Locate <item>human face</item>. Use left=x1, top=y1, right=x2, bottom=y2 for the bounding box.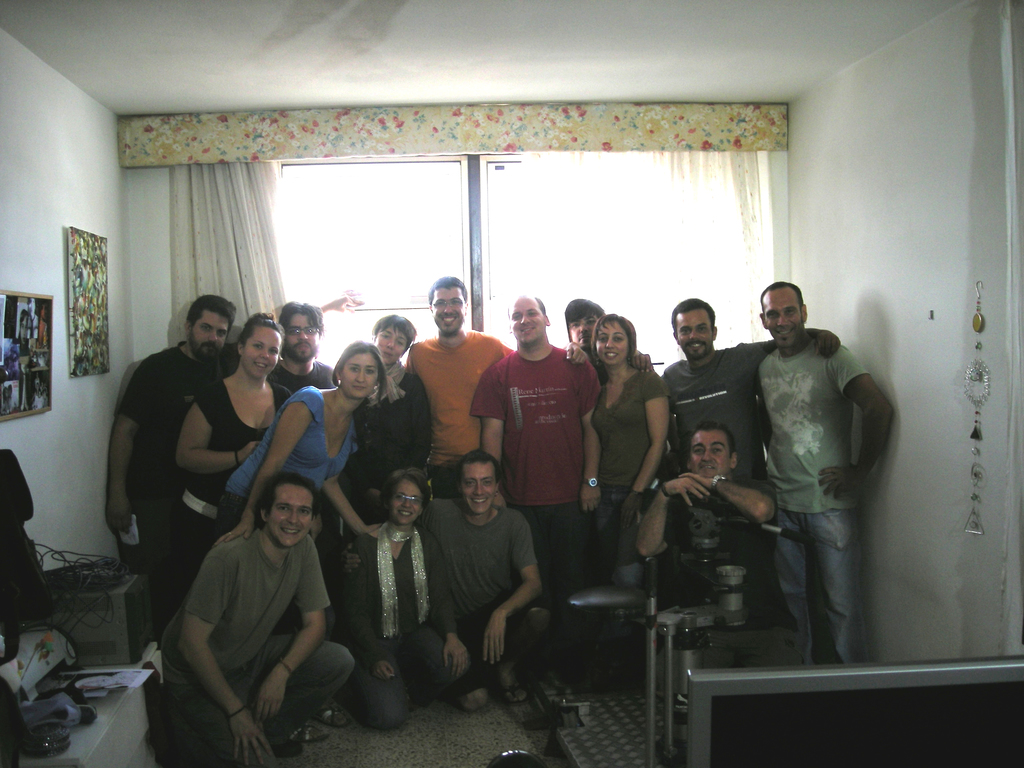
left=462, top=458, right=498, bottom=508.
